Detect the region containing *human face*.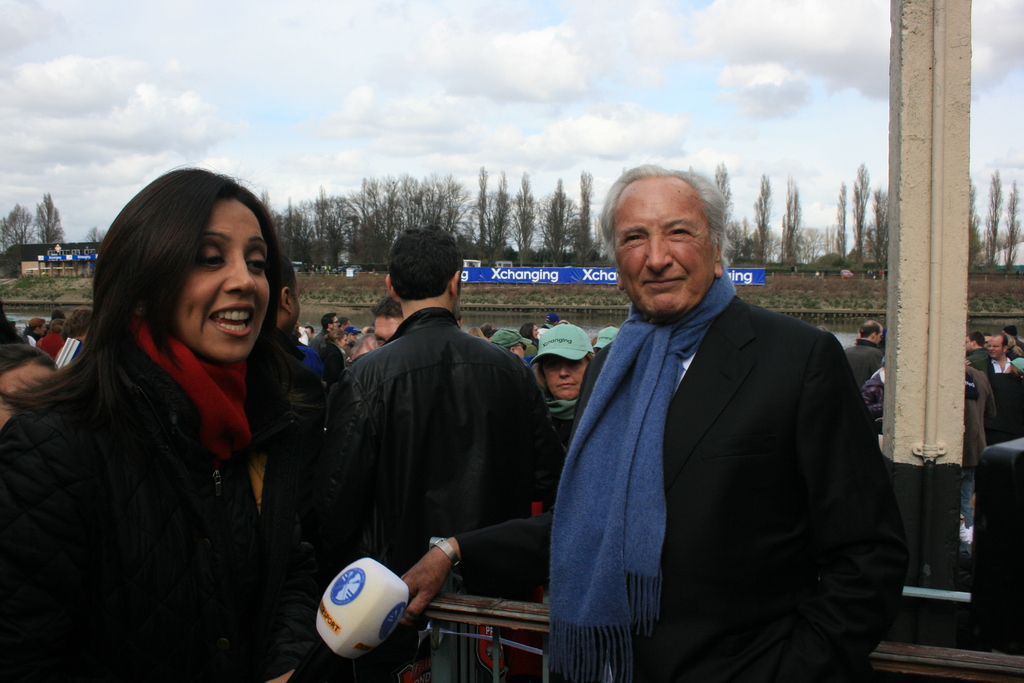
select_region(615, 182, 714, 313).
